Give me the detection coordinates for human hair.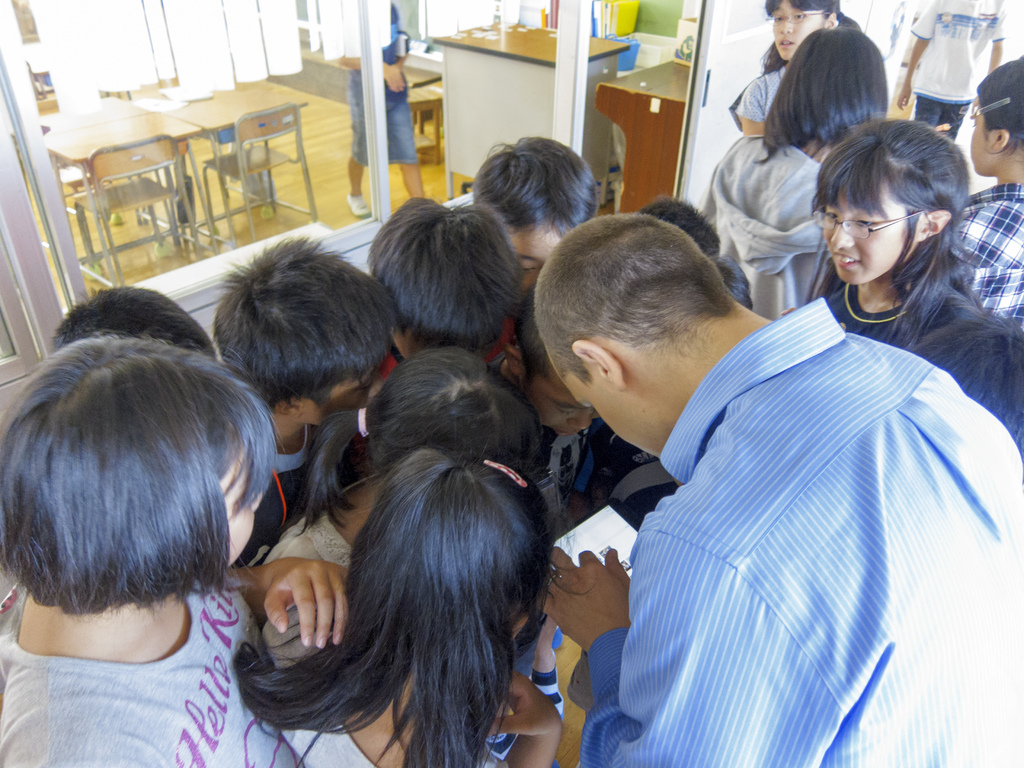
bbox=[215, 230, 397, 408].
